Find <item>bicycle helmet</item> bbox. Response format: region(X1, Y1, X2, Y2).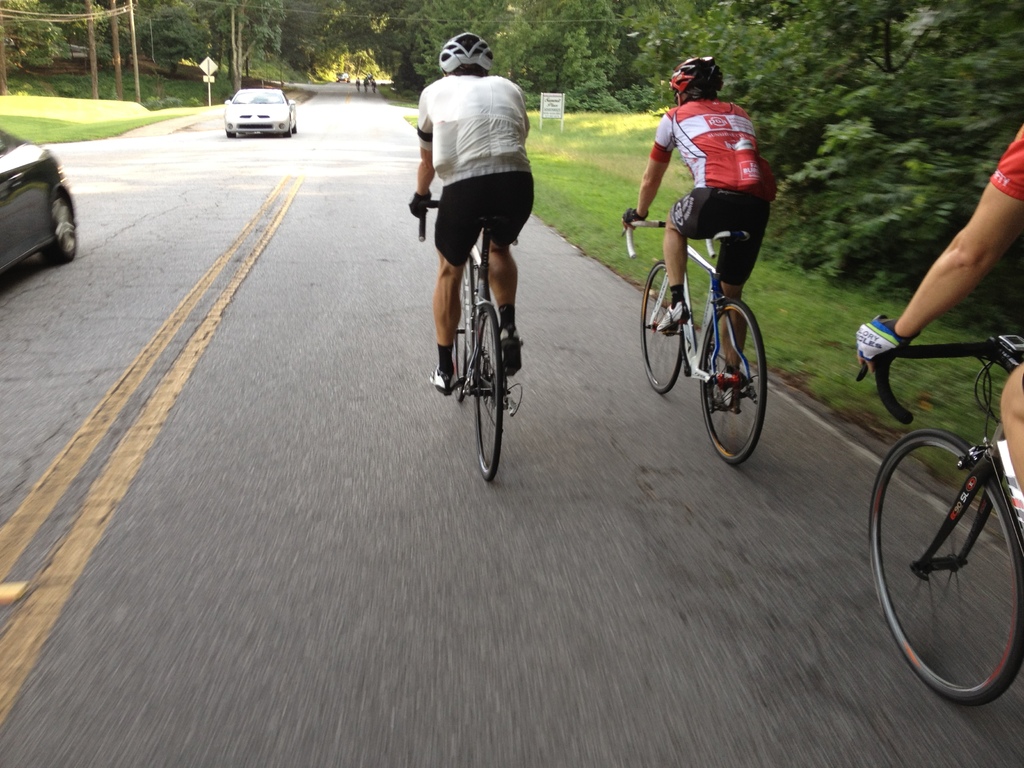
region(434, 32, 492, 73).
